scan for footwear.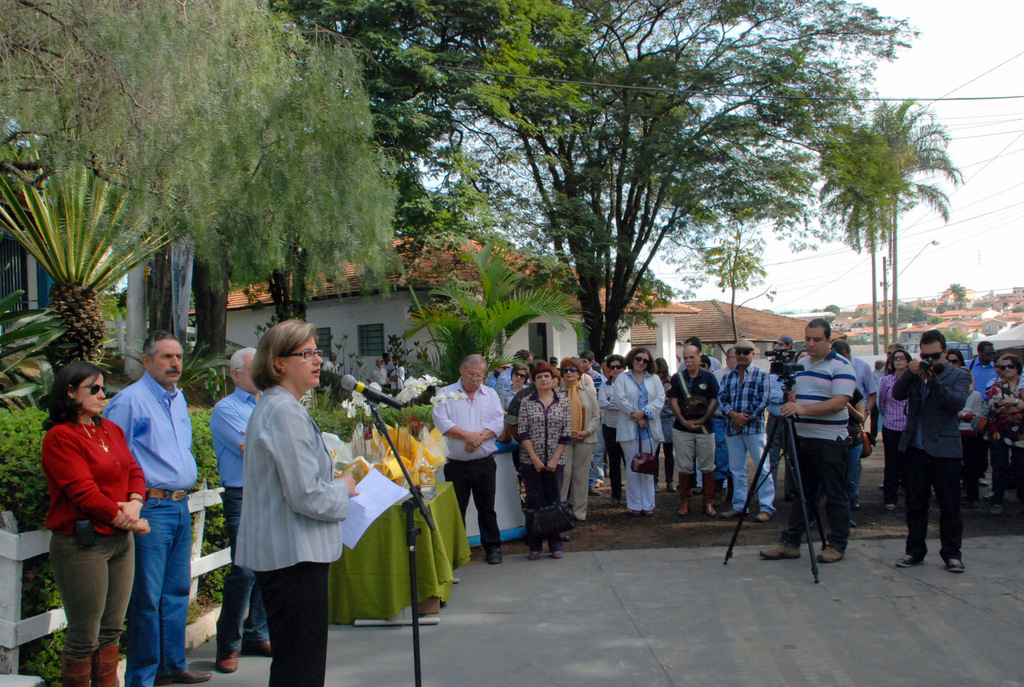
Scan result: 884:504:893:510.
